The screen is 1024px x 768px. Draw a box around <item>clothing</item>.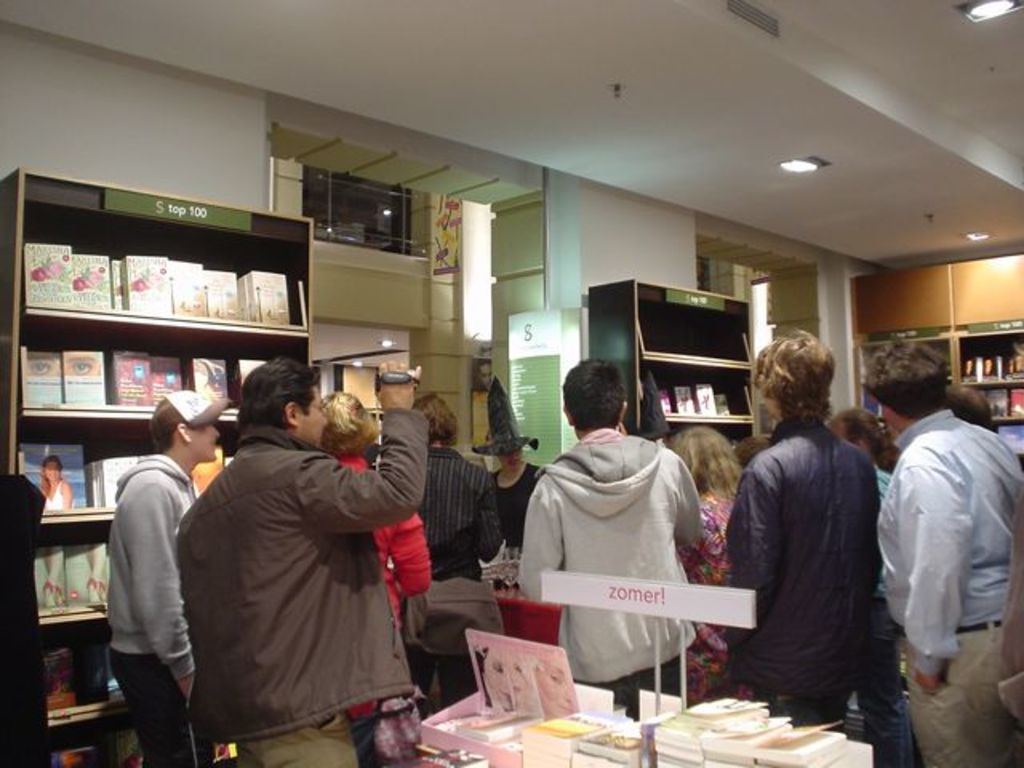
l=320, t=450, r=440, b=728.
